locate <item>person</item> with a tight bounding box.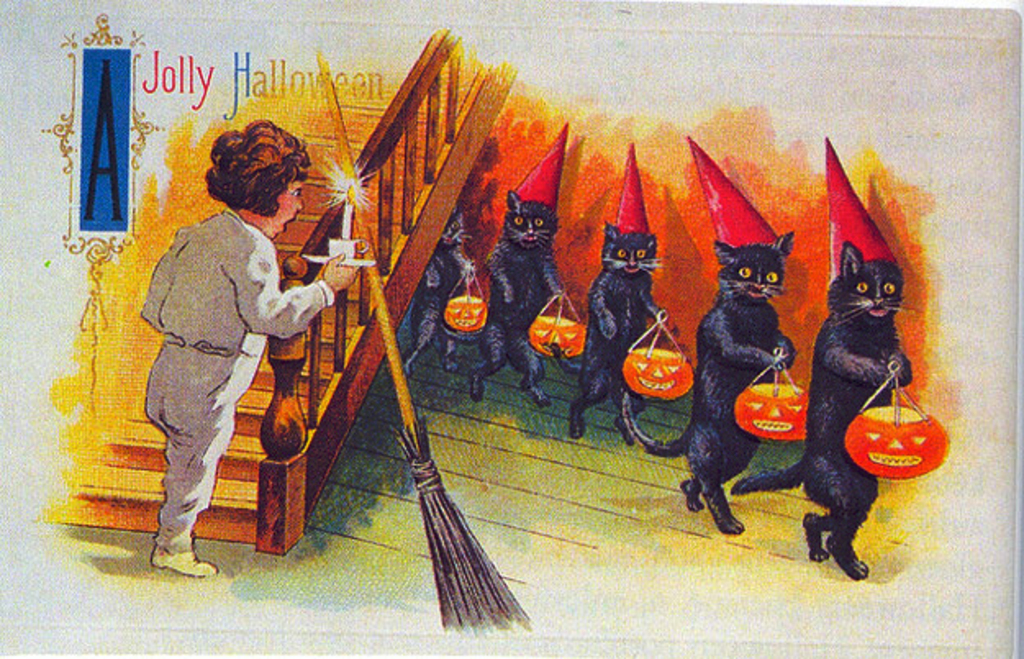
136 103 326 603.
